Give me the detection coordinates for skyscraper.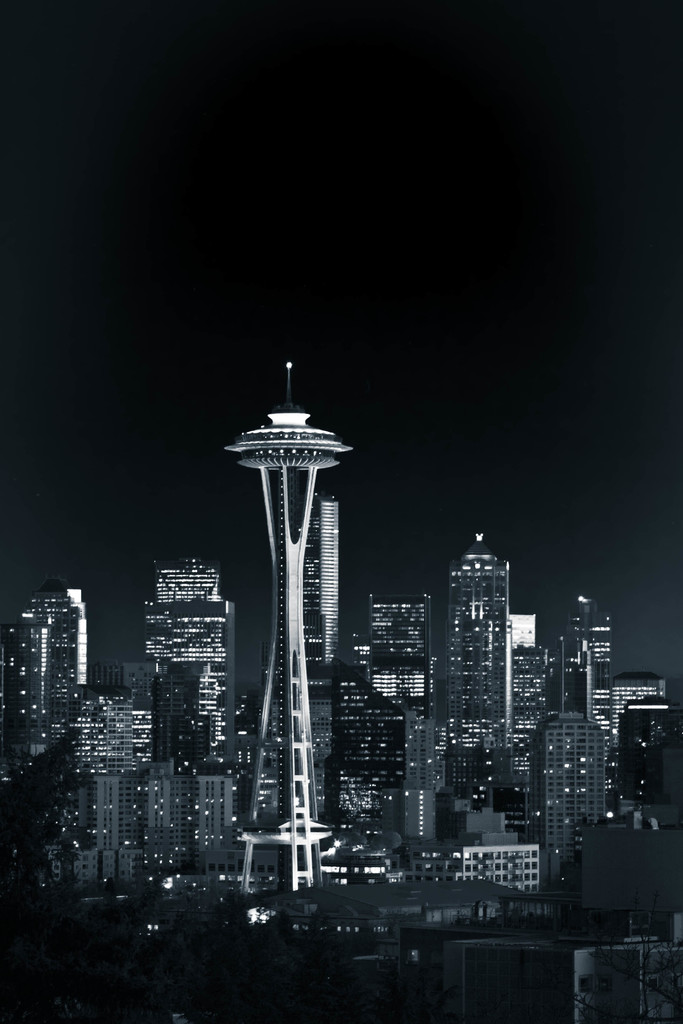
l=302, t=504, r=336, b=767.
